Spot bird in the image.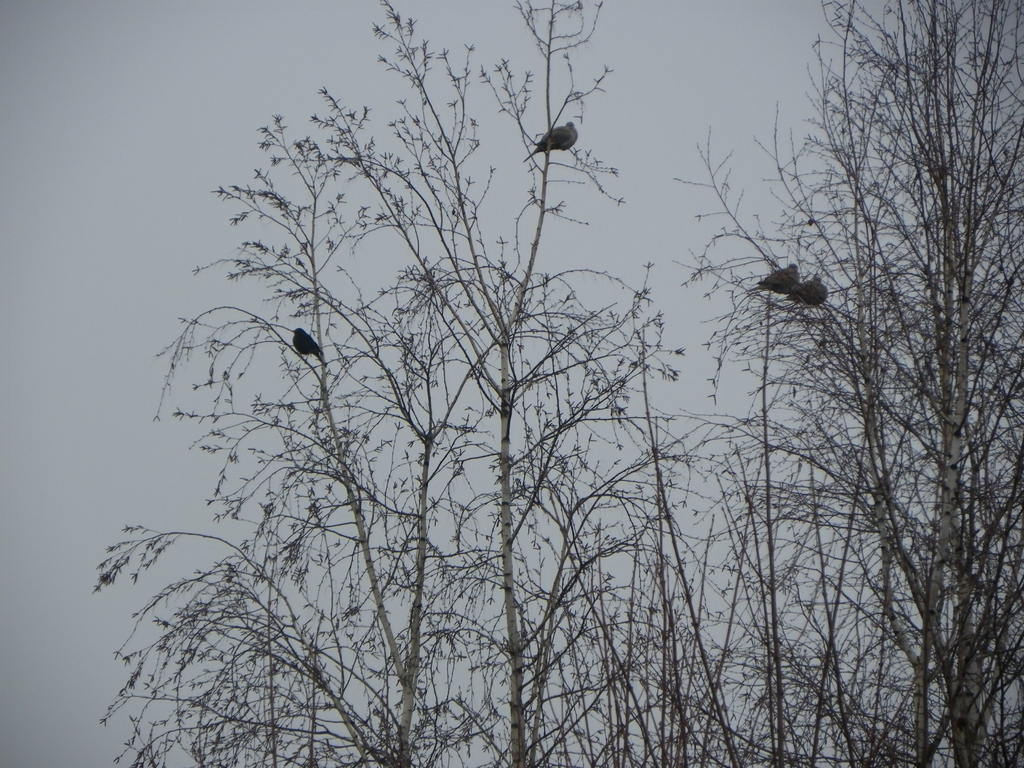
bird found at box=[289, 327, 332, 375].
